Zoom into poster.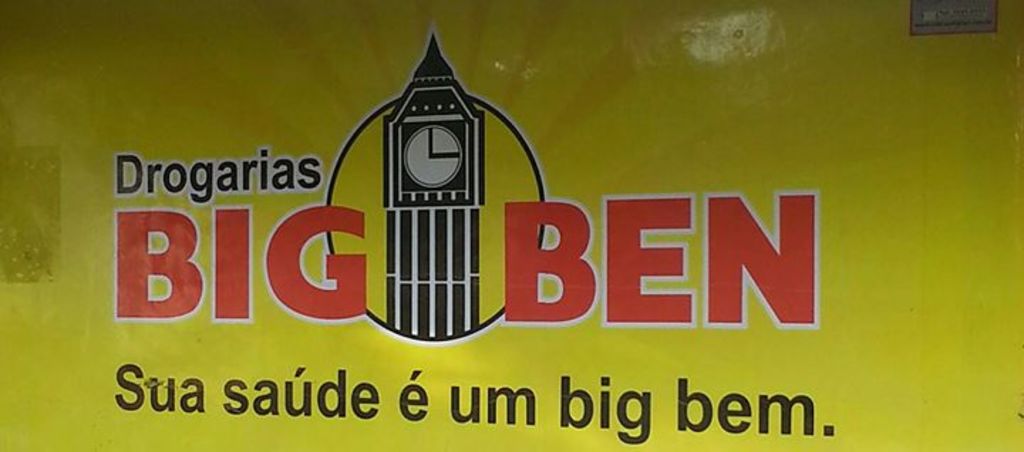
Zoom target: [0, 0, 1023, 451].
